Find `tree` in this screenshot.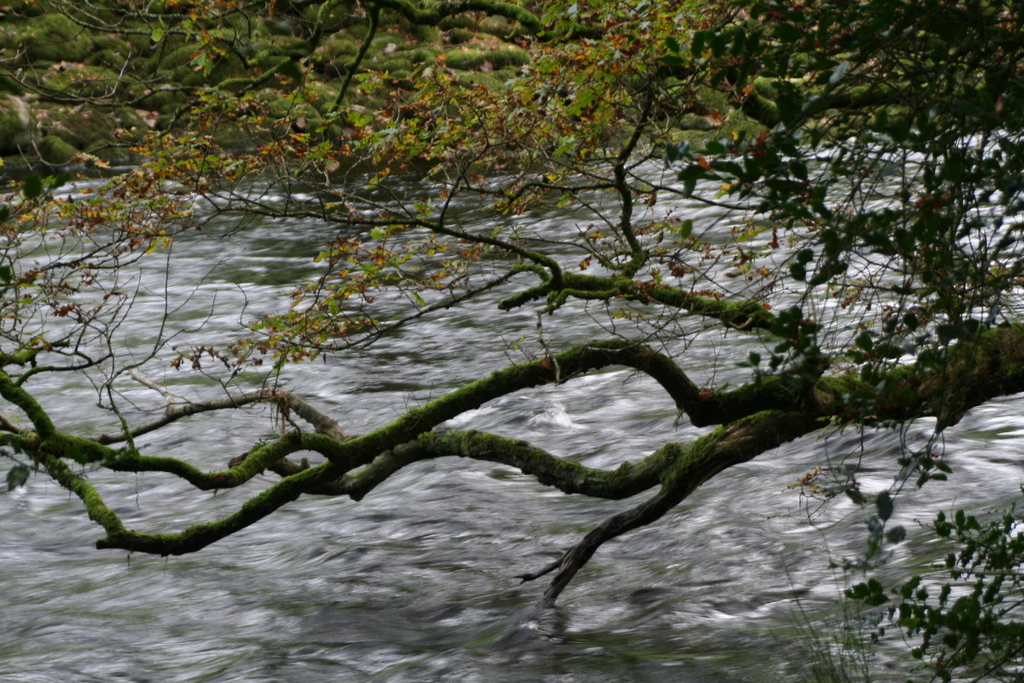
The bounding box for `tree` is 13, 26, 984, 638.
